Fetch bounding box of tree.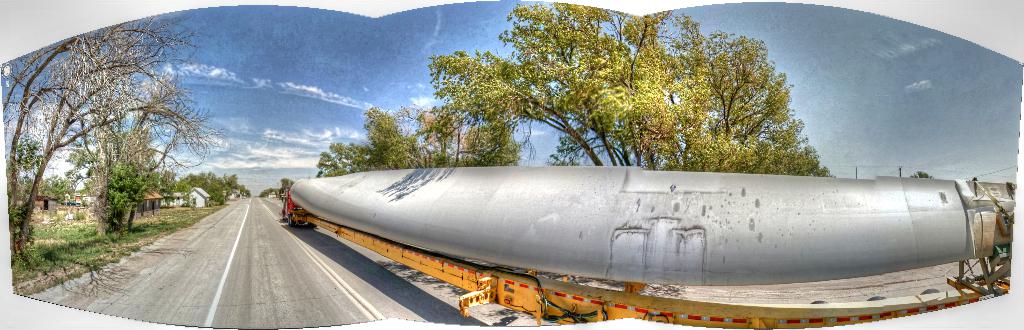
Bbox: l=316, t=107, r=525, b=175.
